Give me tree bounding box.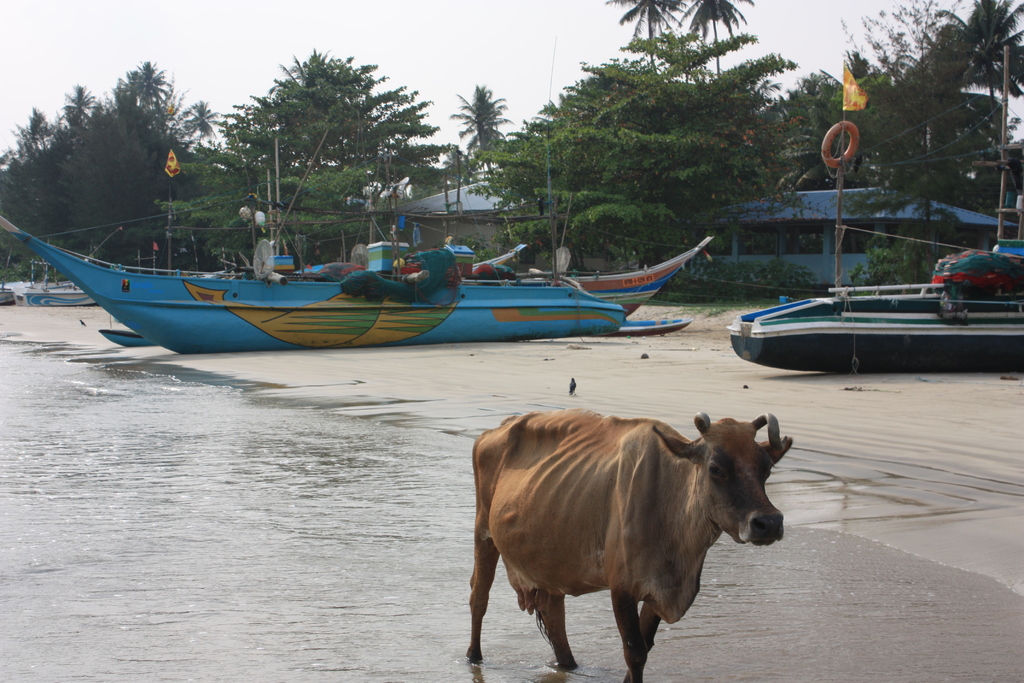
{"x1": 466, "y1": 0, "x2": 801, "y2": 292}.
